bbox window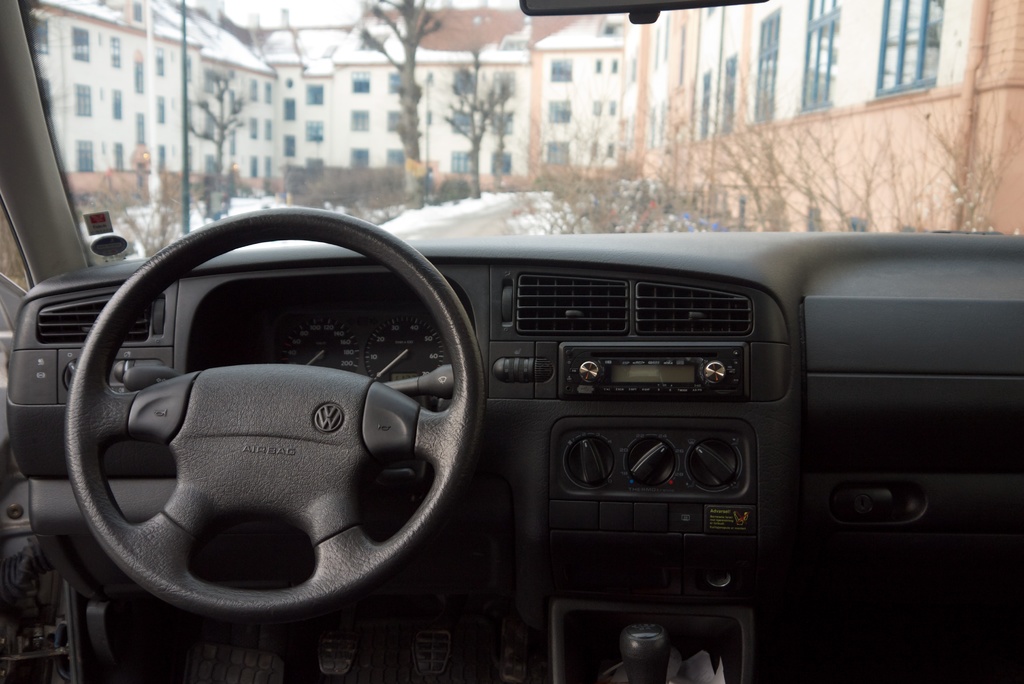
detection(109, 137, 131, 178)
